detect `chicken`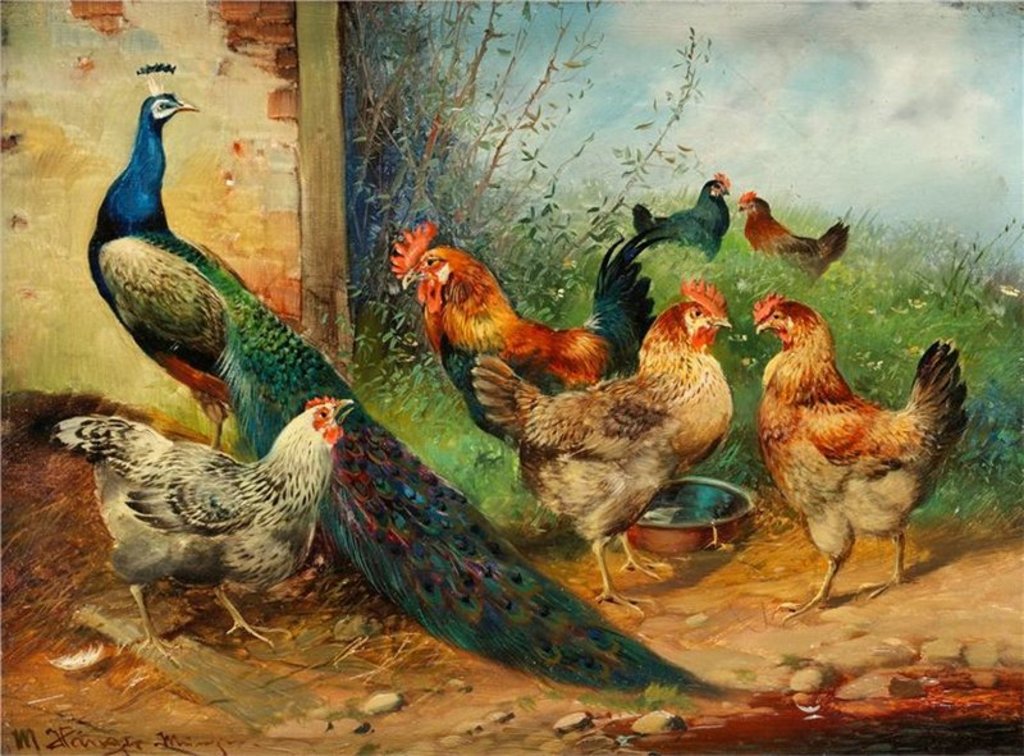
region(622, 162, 735, 278)
